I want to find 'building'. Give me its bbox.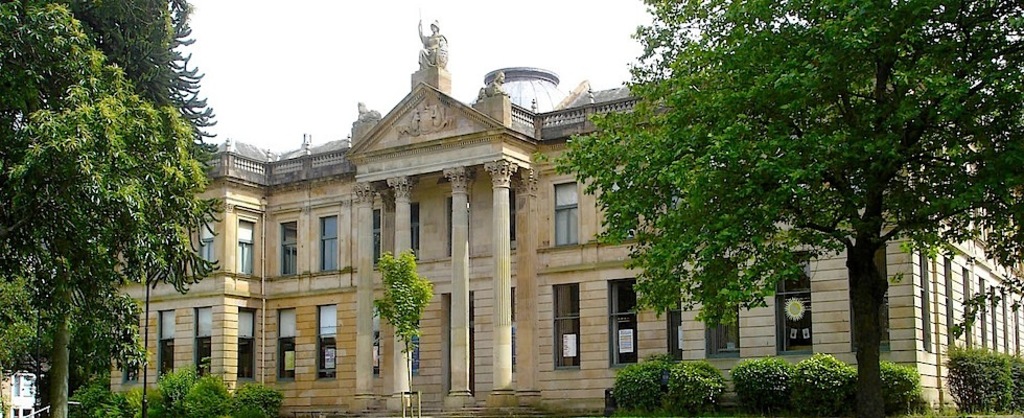
{"left": 109, "top": 10, "right": 1023, "bottom": 417}.
